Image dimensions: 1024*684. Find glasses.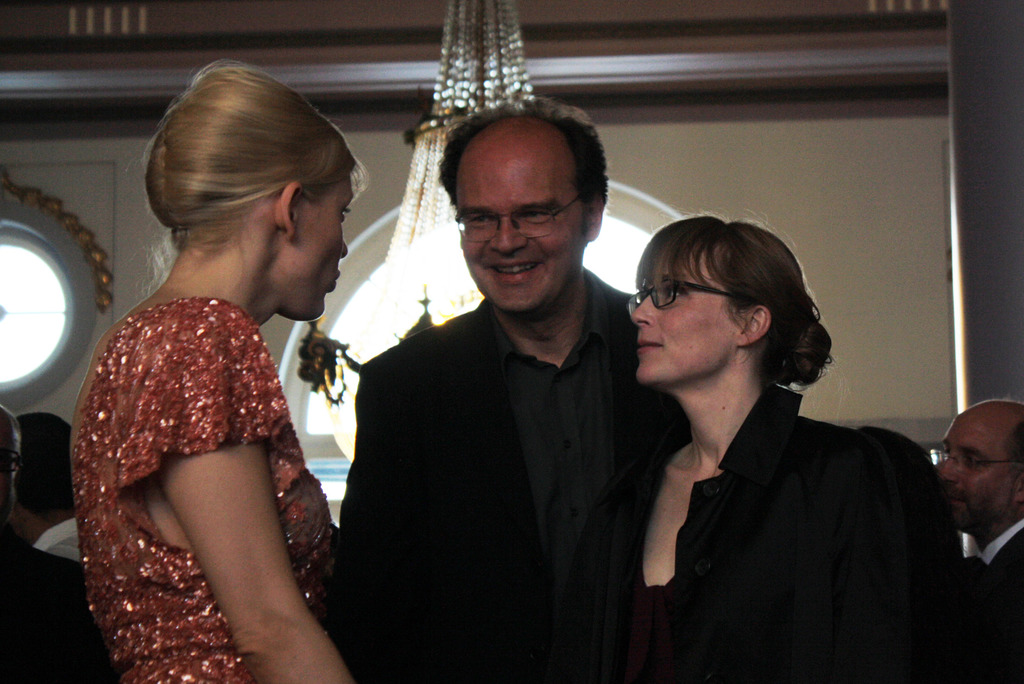
931/444/1023/477.
